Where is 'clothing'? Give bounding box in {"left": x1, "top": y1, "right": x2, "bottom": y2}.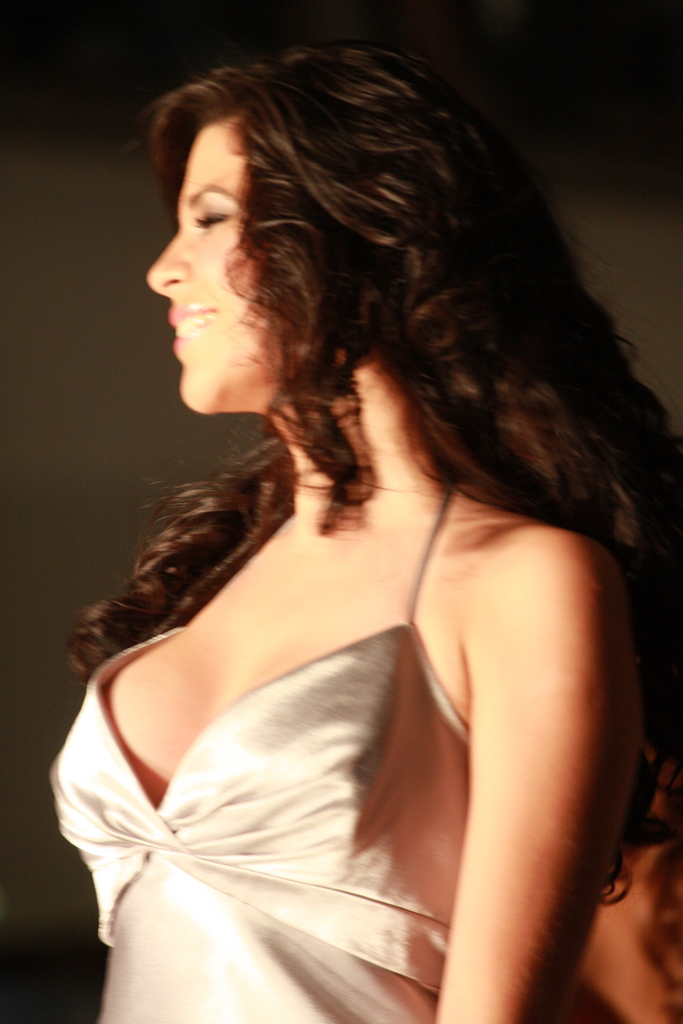
{"left": 43, "top": 553, "right": 423, "bottom": 1010}.
